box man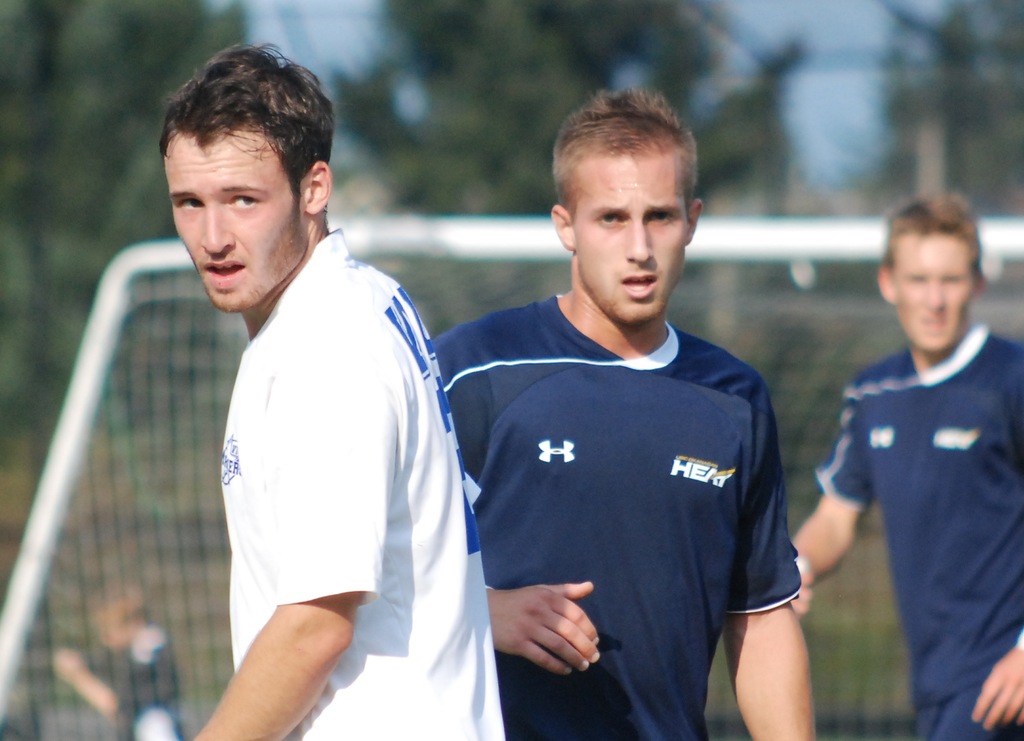
region(130, 60, 501, 728)
